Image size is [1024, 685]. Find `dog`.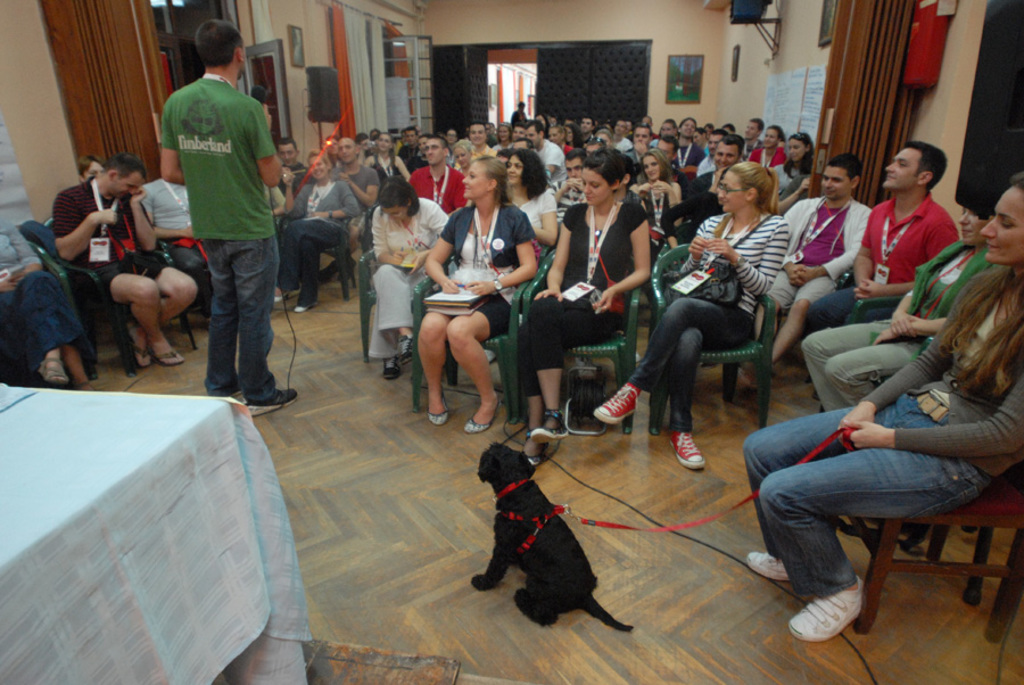
<box>471,438,635,629</box>.
